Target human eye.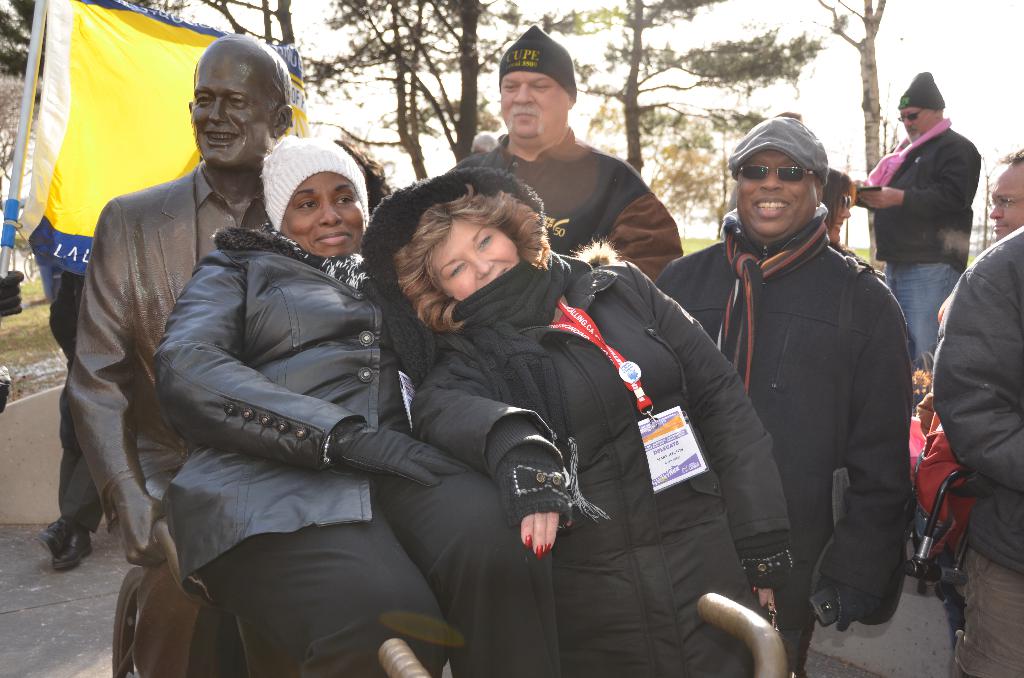
Target region: 226,92,247,111.
